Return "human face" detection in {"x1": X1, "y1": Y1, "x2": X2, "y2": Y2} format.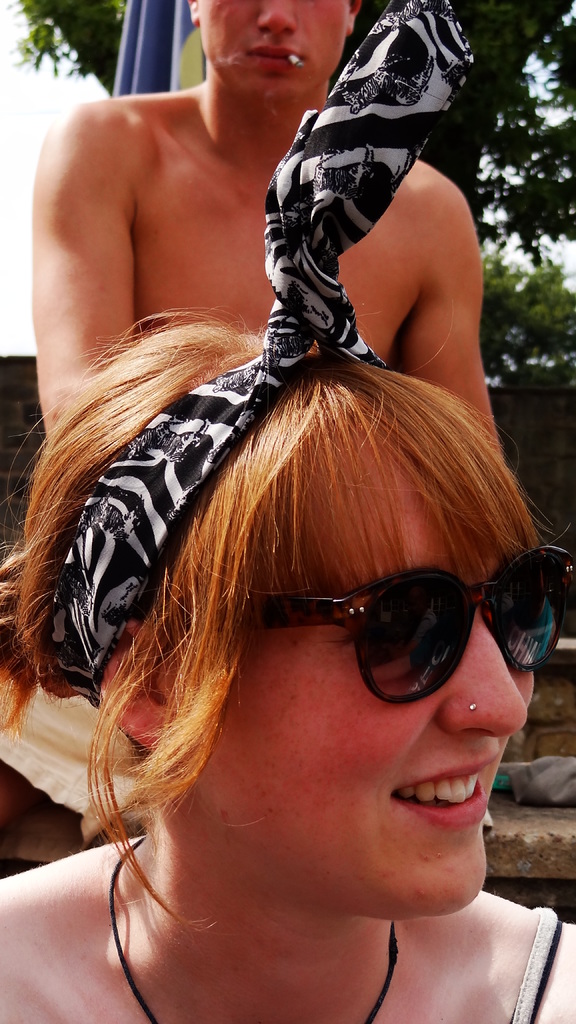
{"x1": 188, "y1": 456, "x2": 536, "y2": 927}.
